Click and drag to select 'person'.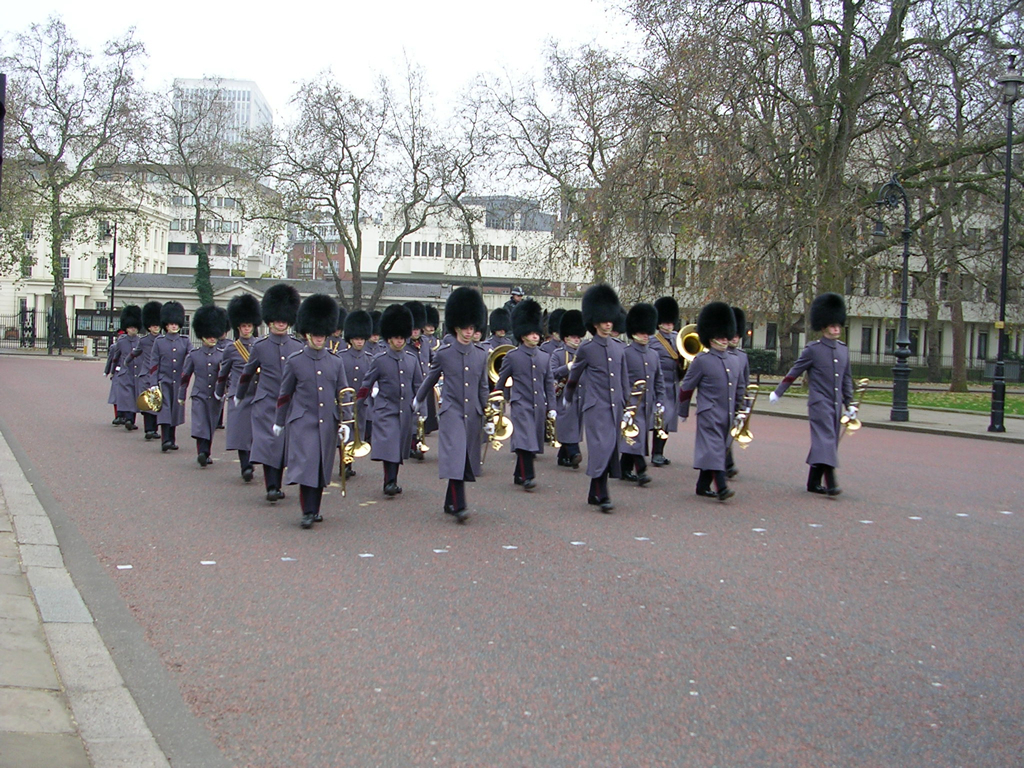
Selection: (331, 313, 349, 354).
